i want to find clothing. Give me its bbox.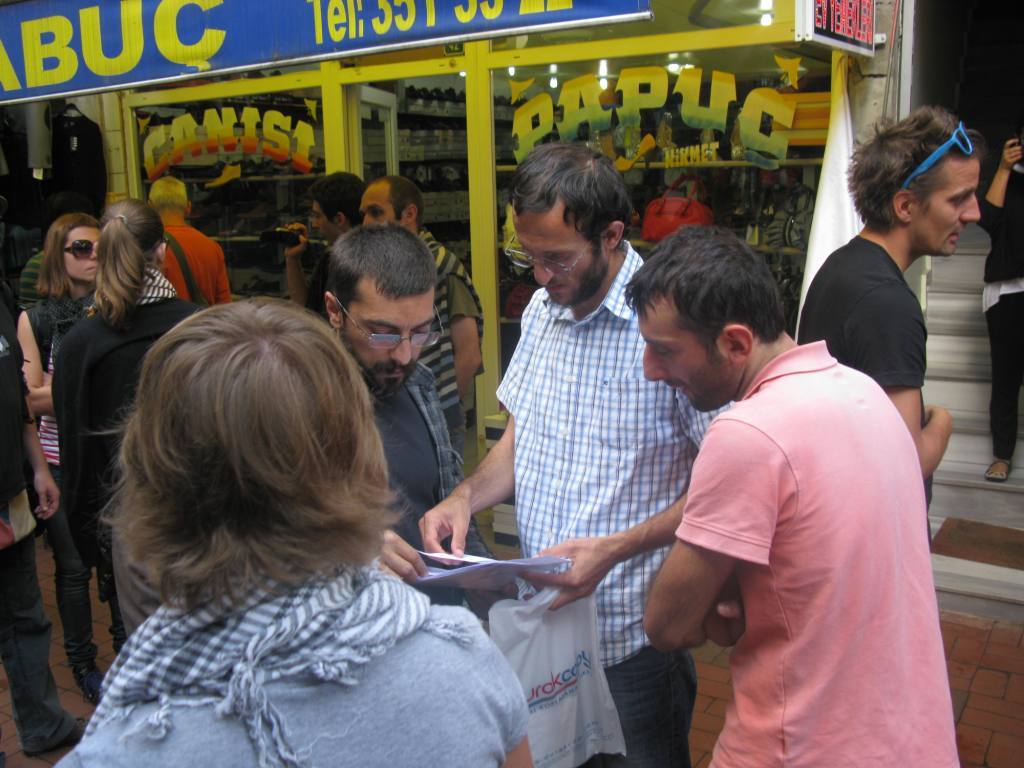
crop(497, 233, 740, 767).
